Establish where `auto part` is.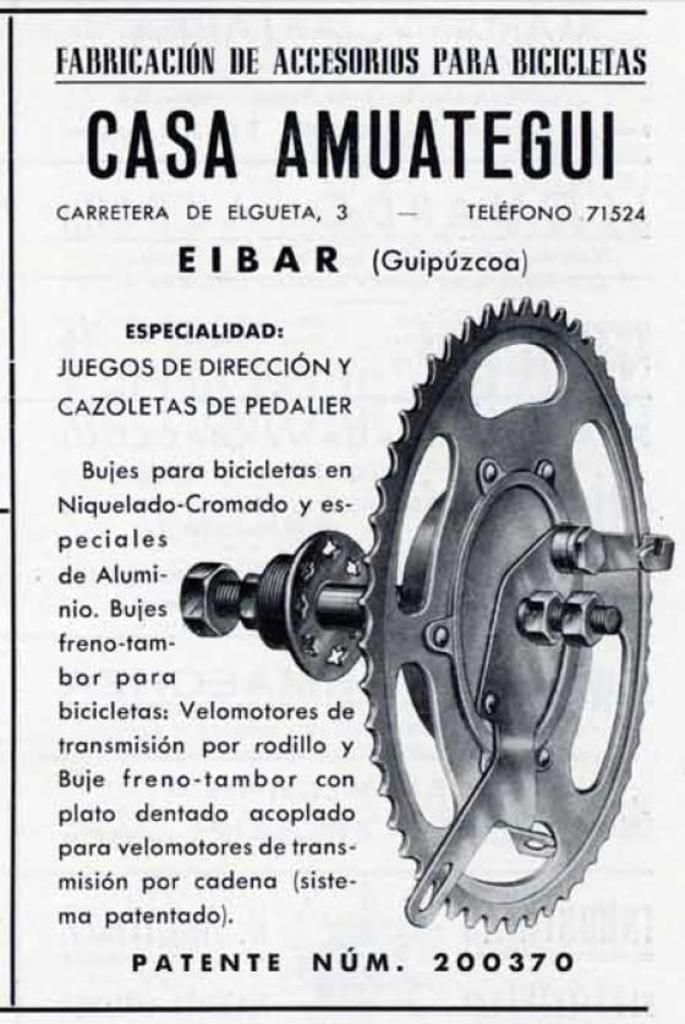
Established at <region>181, 294, 679, 933</region>.
